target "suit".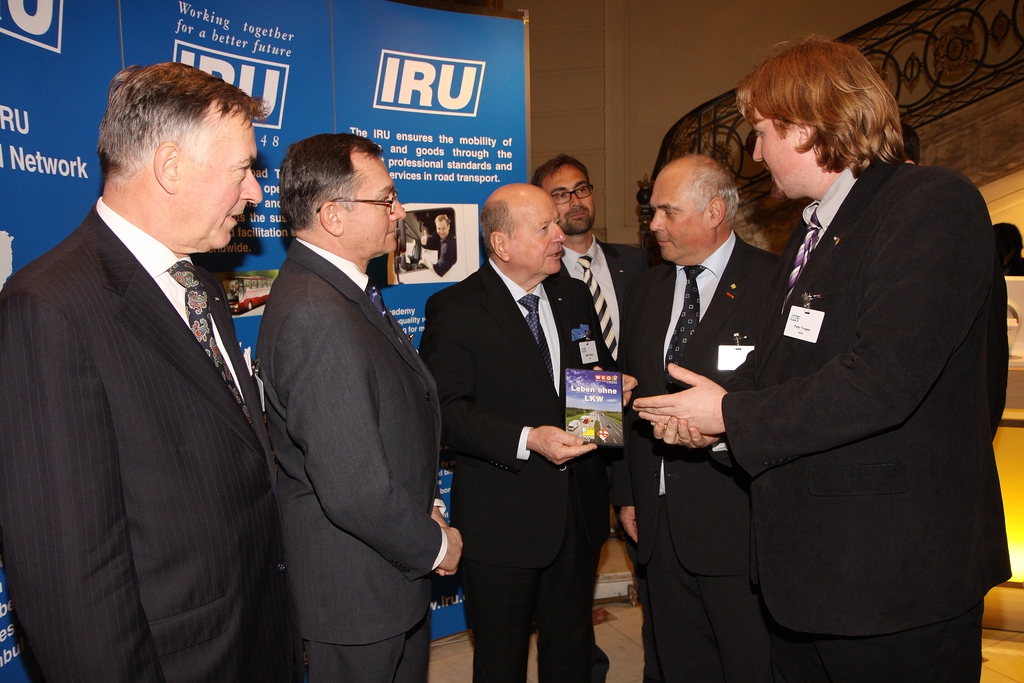
Target region: 419/259/618/682.
